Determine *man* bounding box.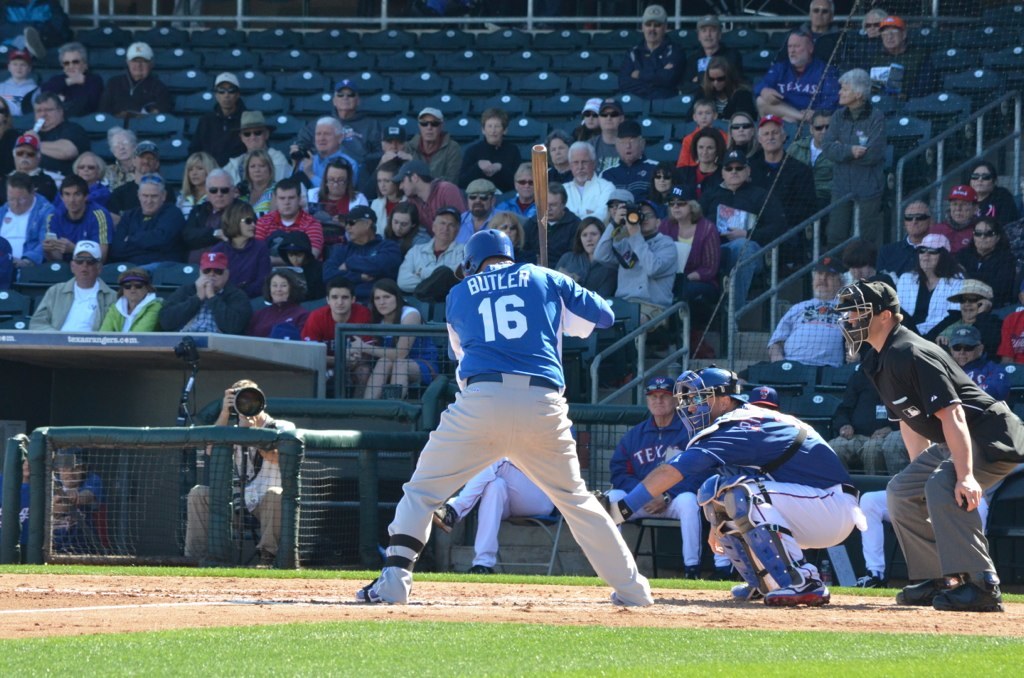
Determined: {"x1": 46, "y1": 446, "x2": 119, "y2": 554}.
